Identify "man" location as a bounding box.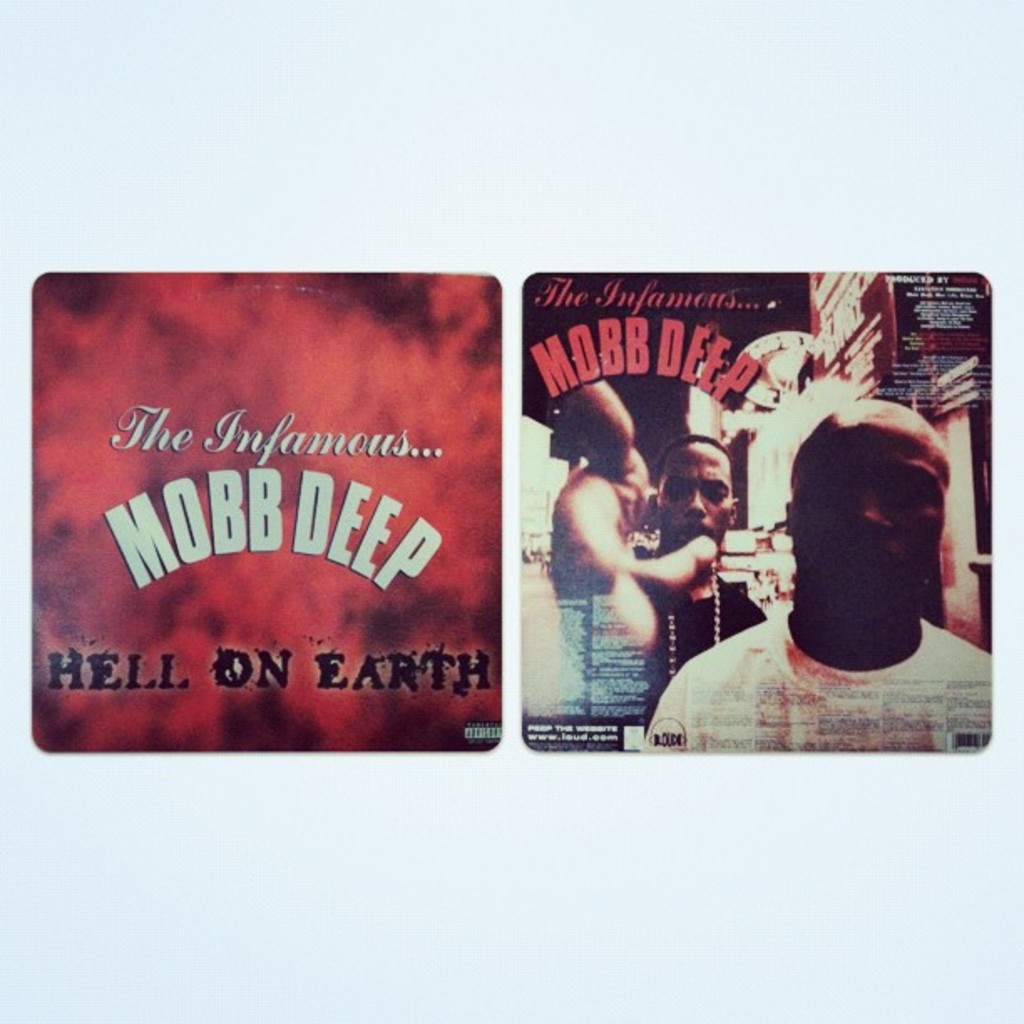
x1=664, y1=413, x2=965, y2=718.
